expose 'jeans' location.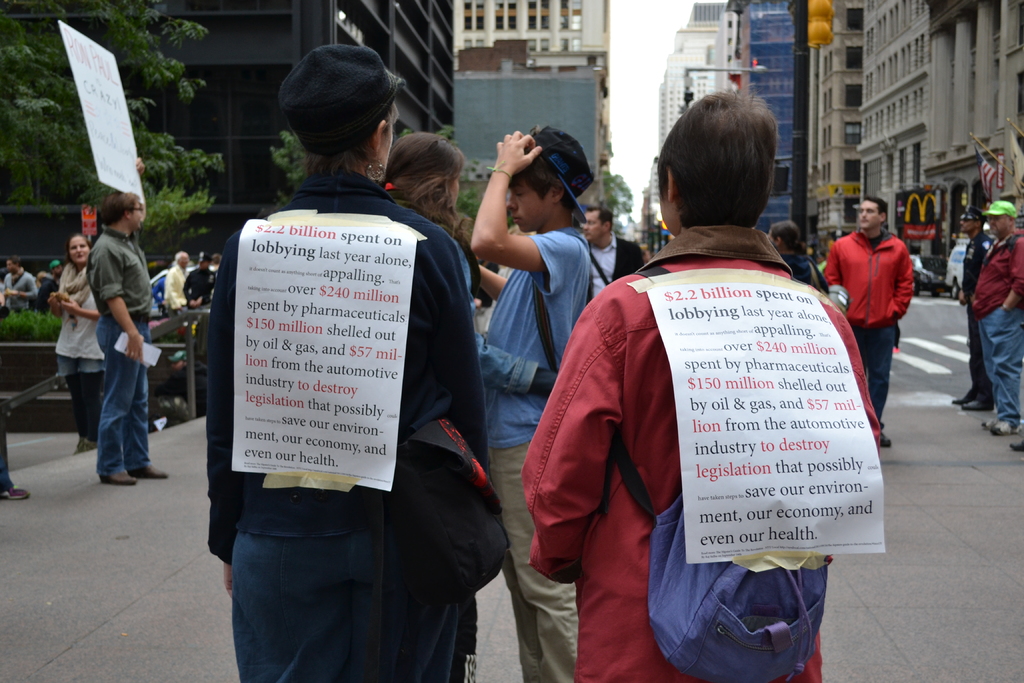
Exposed at box(861, 329, 894, 420).
